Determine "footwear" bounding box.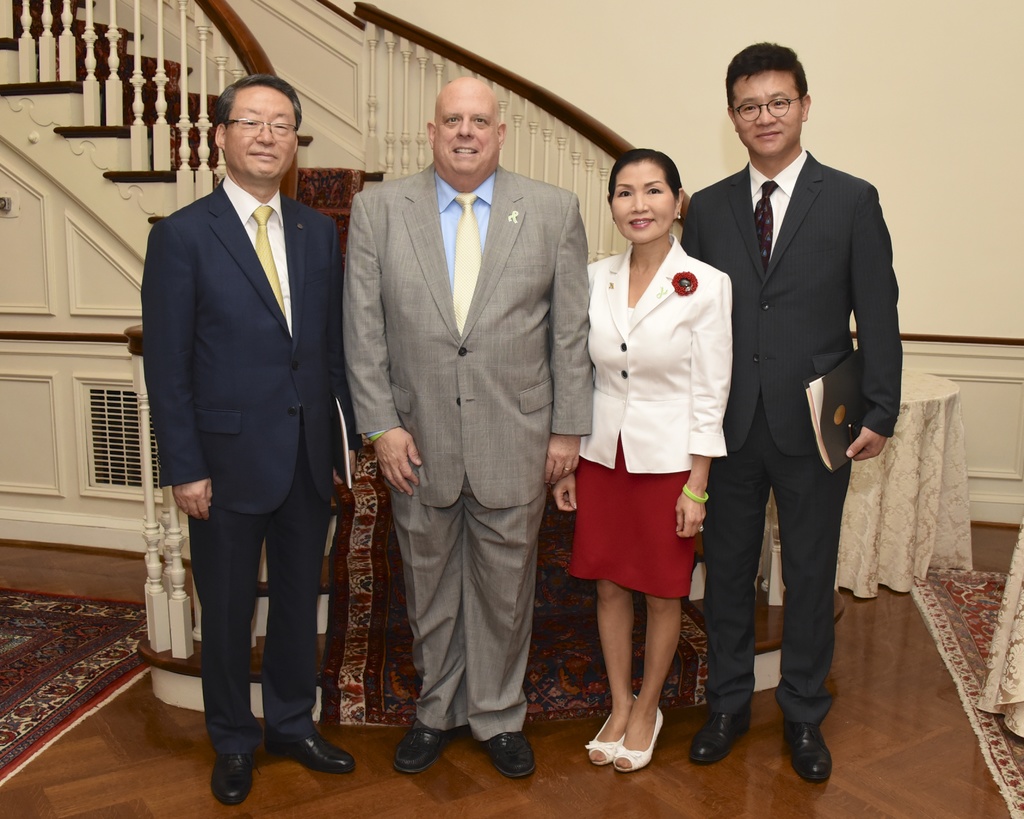
Determined: {"left": 267, "top": 724, "right": 363, "bottom": 780}.
